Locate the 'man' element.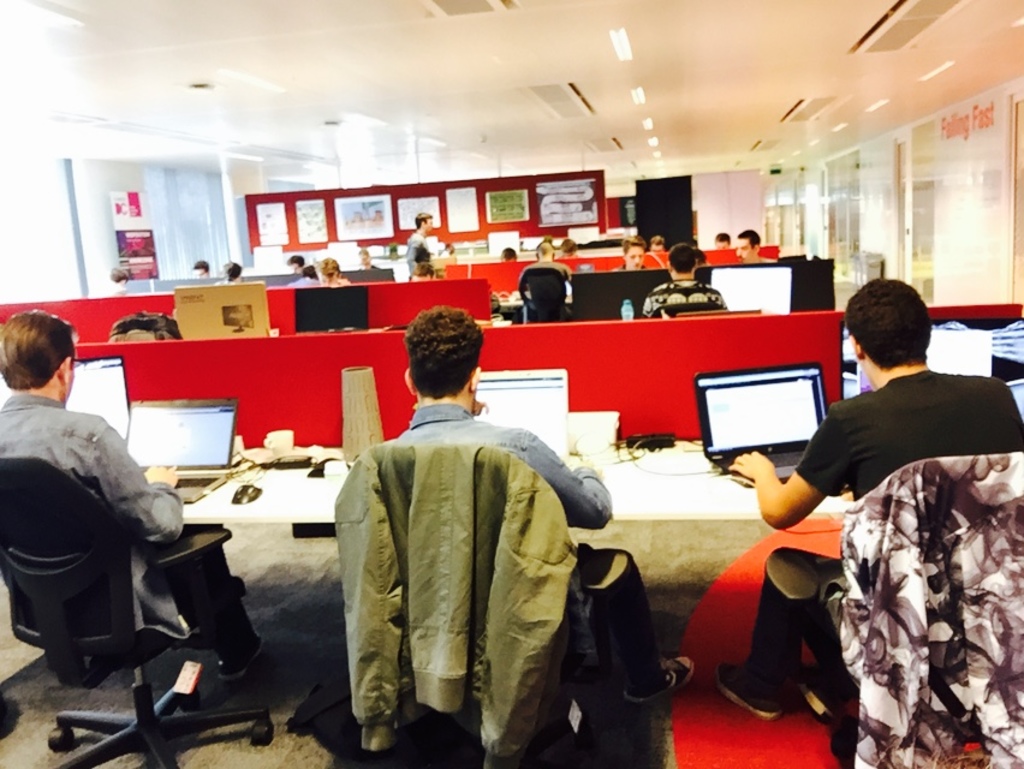
Element bbox: {"x1": 714, "y1": 278, "x2": 1023, "y2": 721}.
